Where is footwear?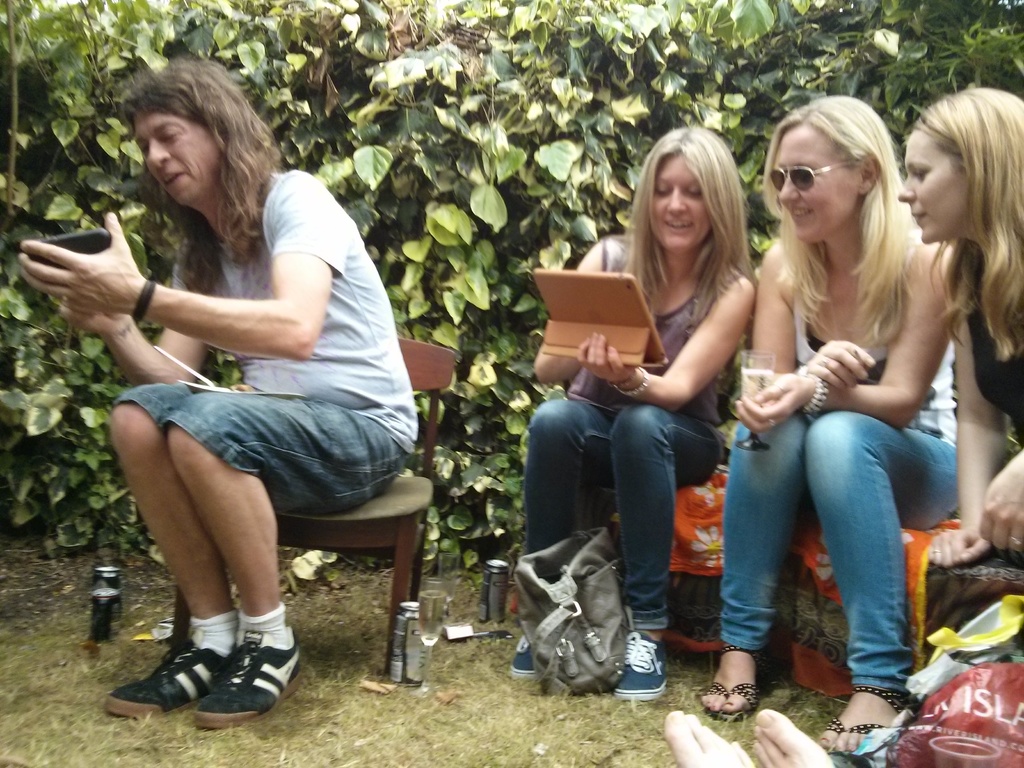
<region>817, 682, 912, 767</region>.
